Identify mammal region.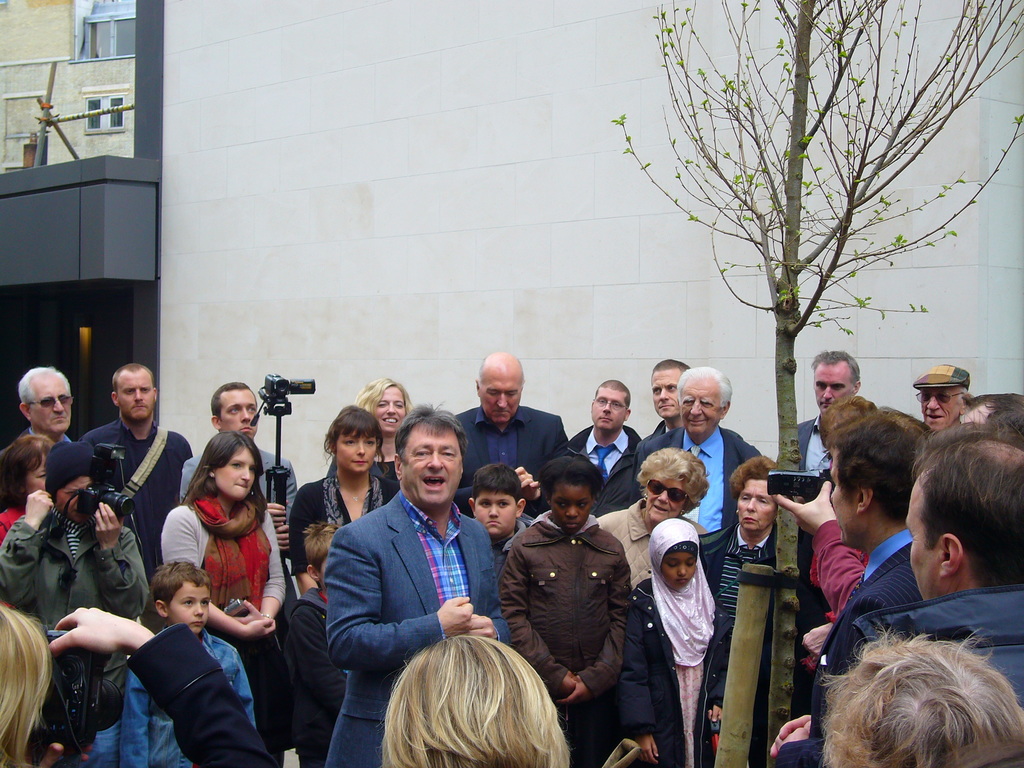
Region: [left=5, top=363, right=84, bottom=454].
